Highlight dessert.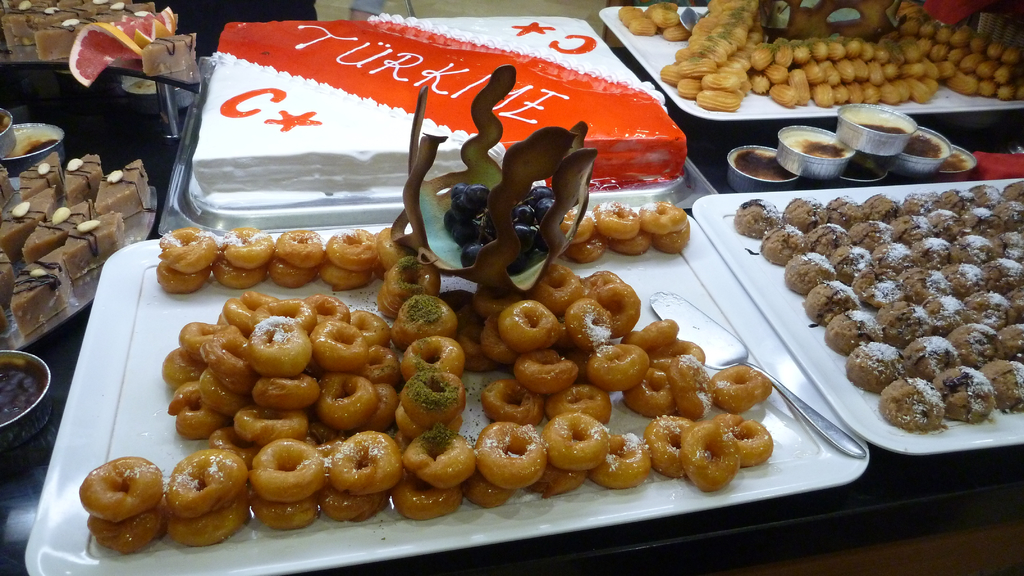
Highlighted region: <region>100, 169, 148, 218</region>.
